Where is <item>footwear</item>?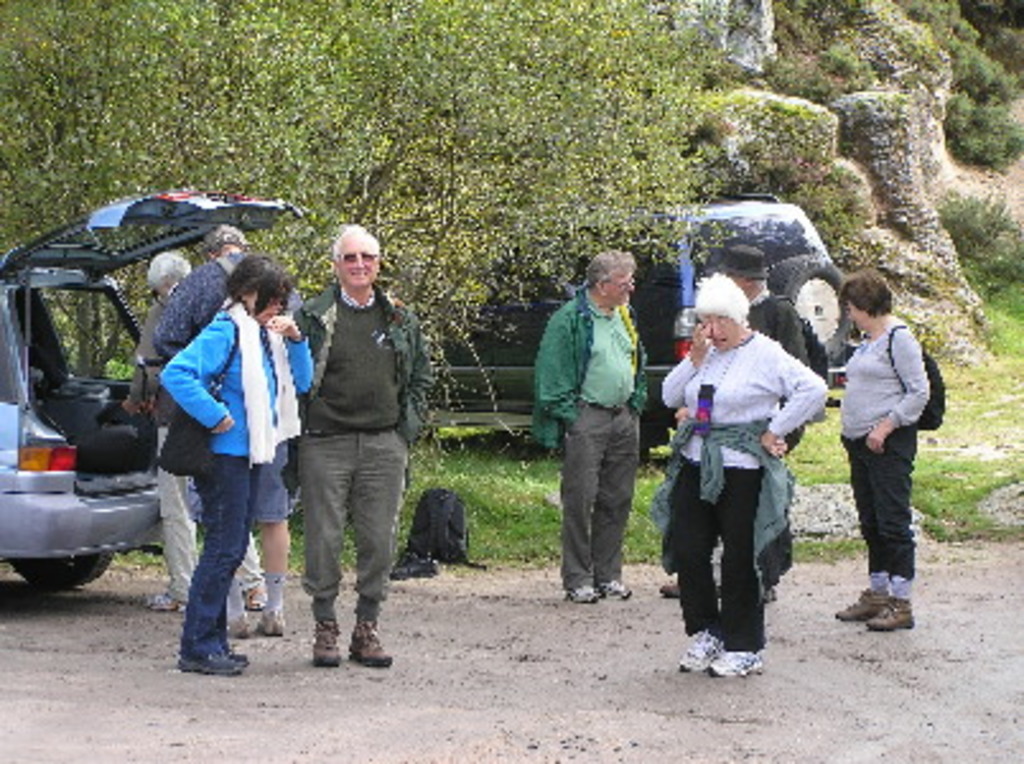
<box>346,611,387,665</box>.
